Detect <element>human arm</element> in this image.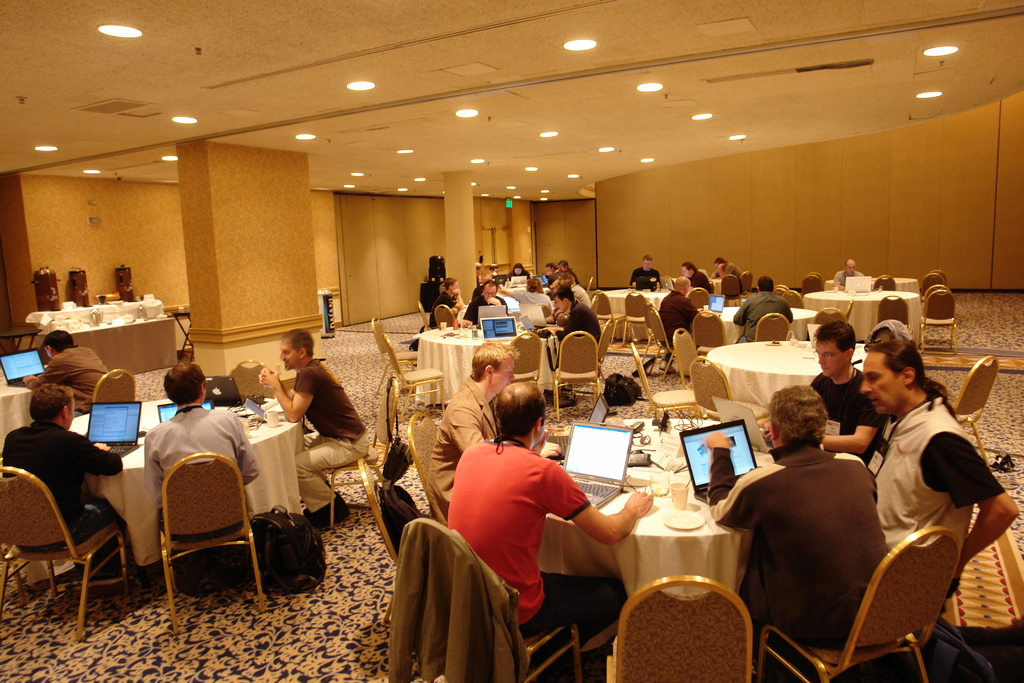
Detection: box=[541, 309, 580, 340].
